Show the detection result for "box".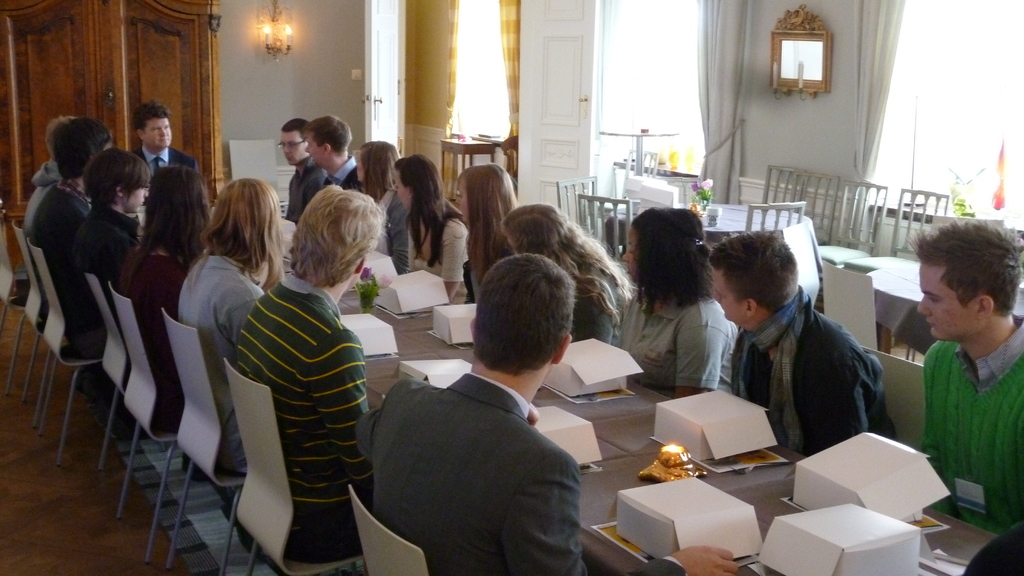
[x1=544, y1=331, x2=641, y2=400].
